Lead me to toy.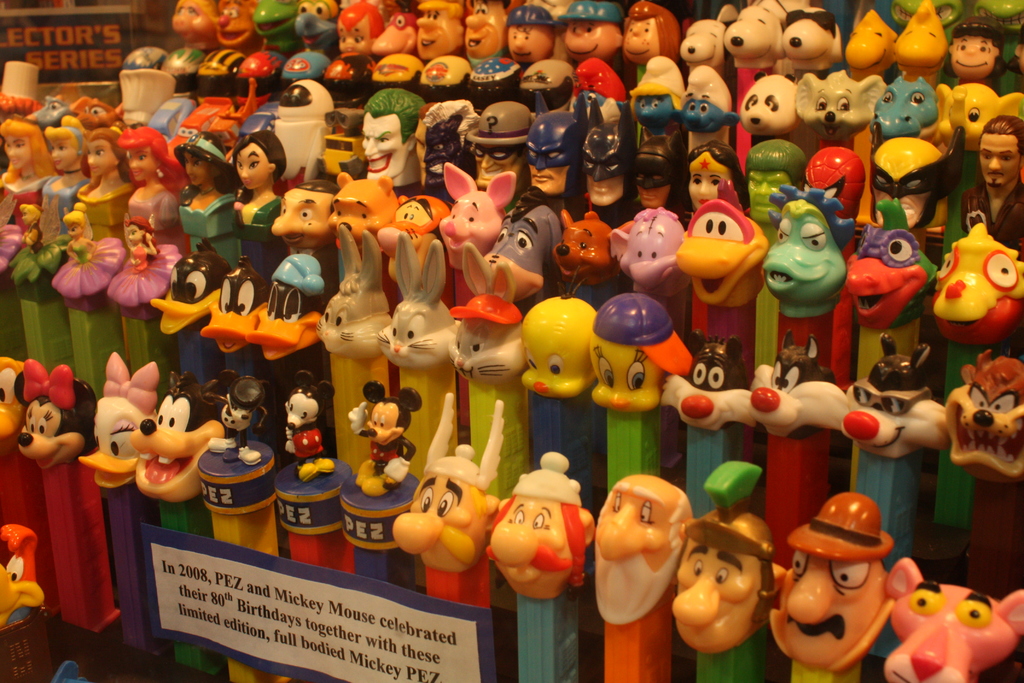
Lead to bbox=(383, 233, 449, 372).
